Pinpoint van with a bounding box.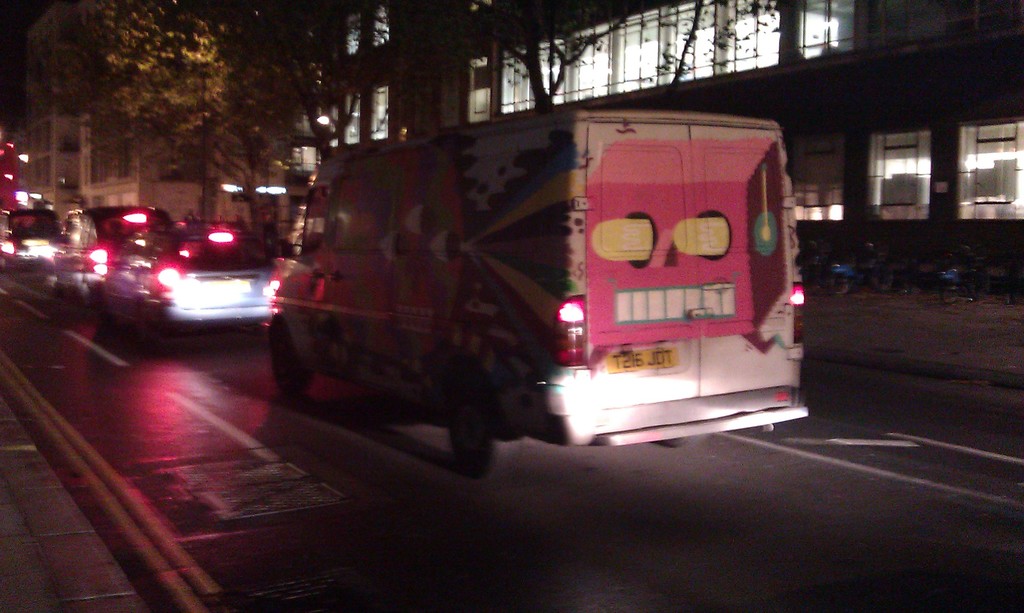
(x1=255, y1=99, x2=810, y2=478).
